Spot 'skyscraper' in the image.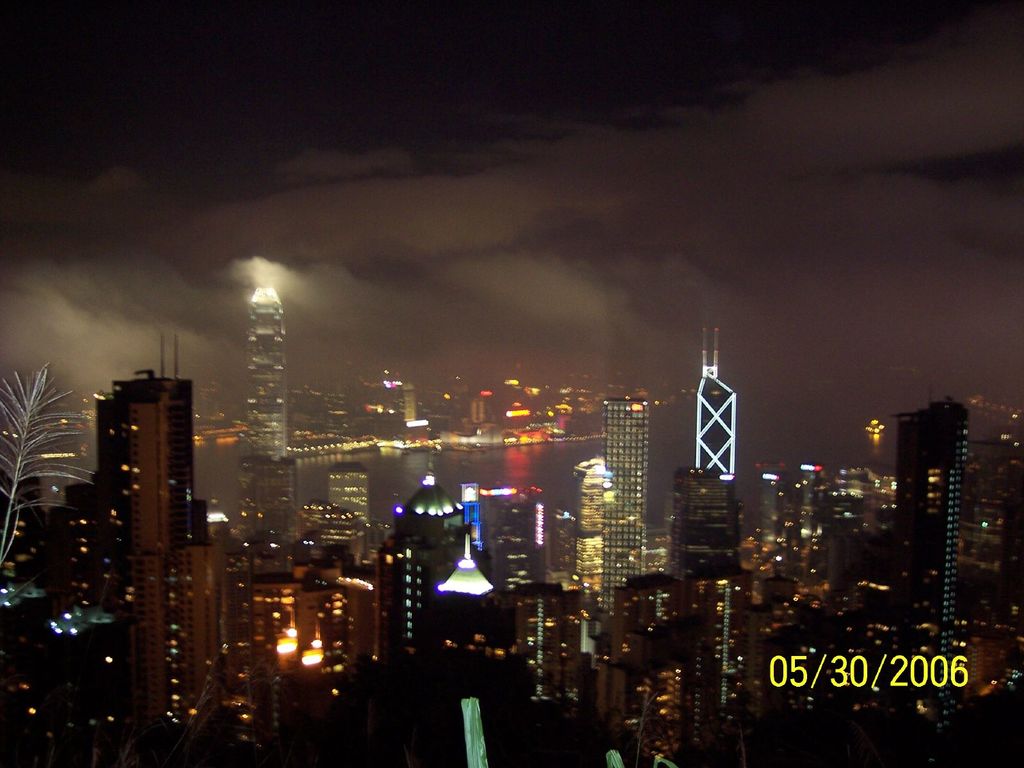
'skyscraper' found at <bbox>696, 320, 739, 472</bbox>.
